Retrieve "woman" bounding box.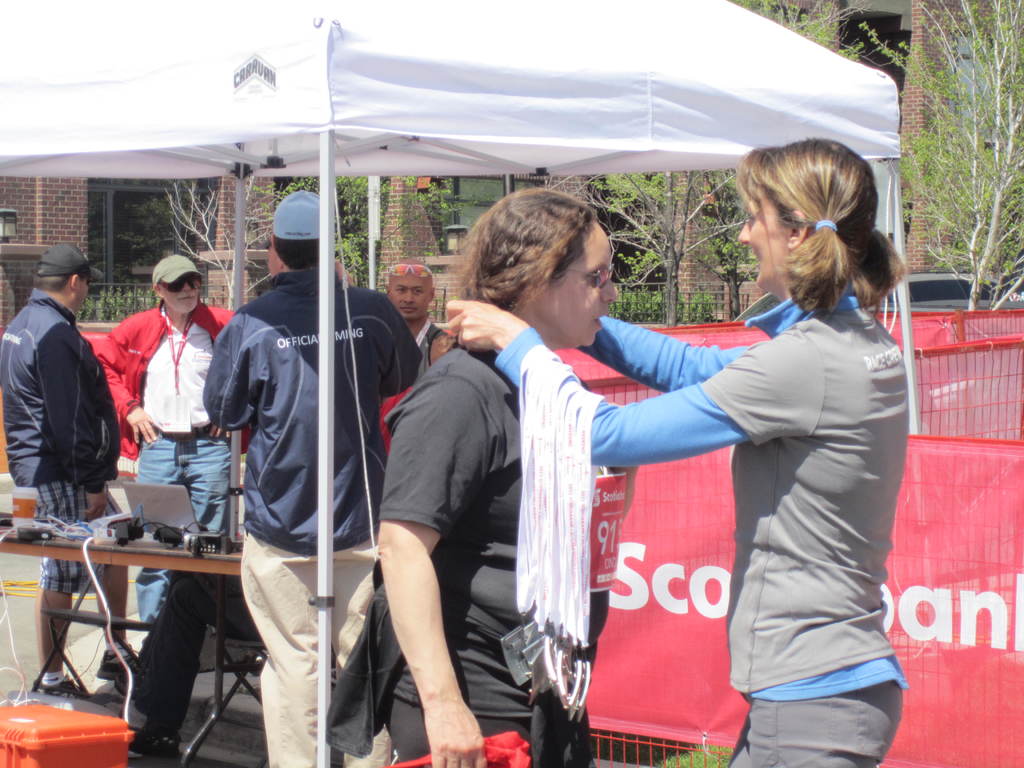
Bounding box: <region>446, 136, 906, 767</region>.
